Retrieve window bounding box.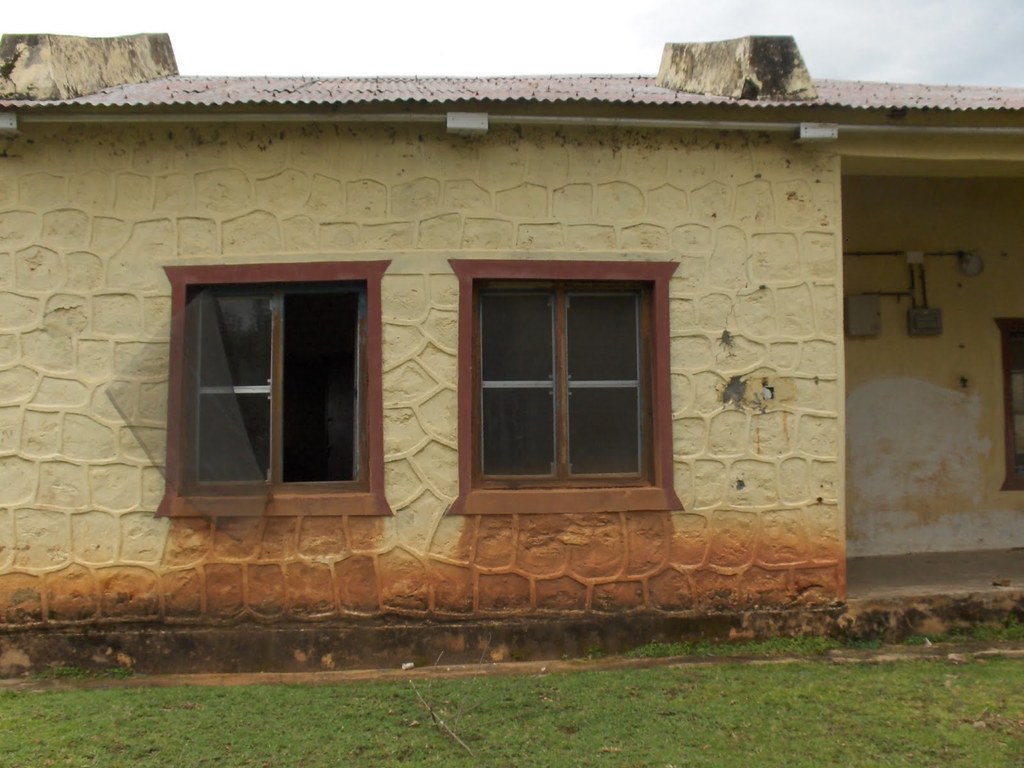
Bounding box: box(165, 269, 371, 493).
